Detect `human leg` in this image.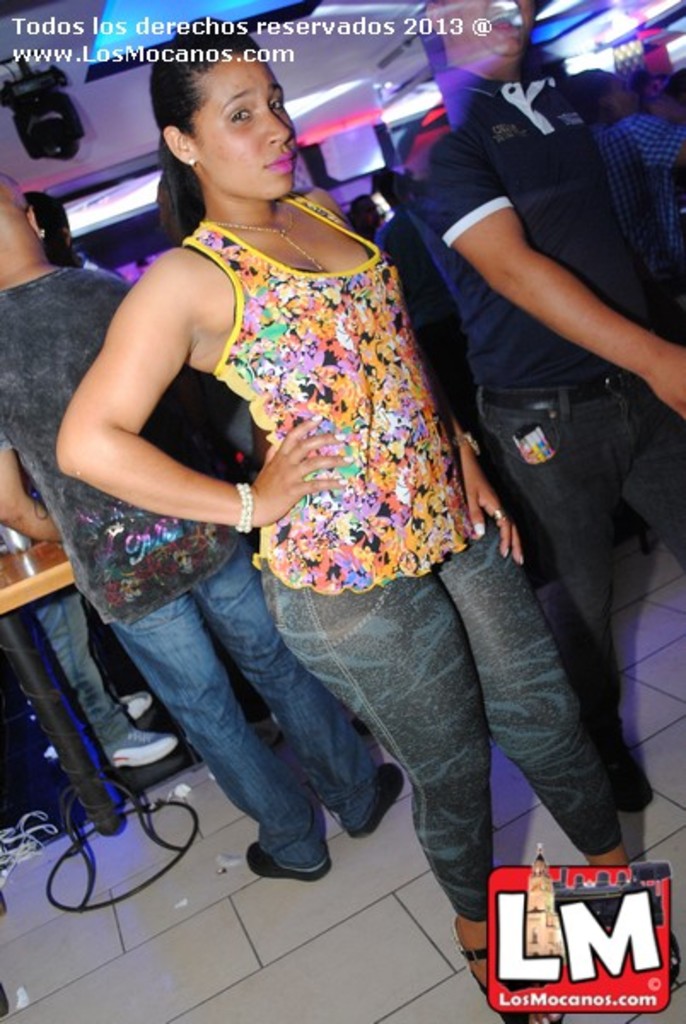
Detection: 619, 384, 684, 551.
